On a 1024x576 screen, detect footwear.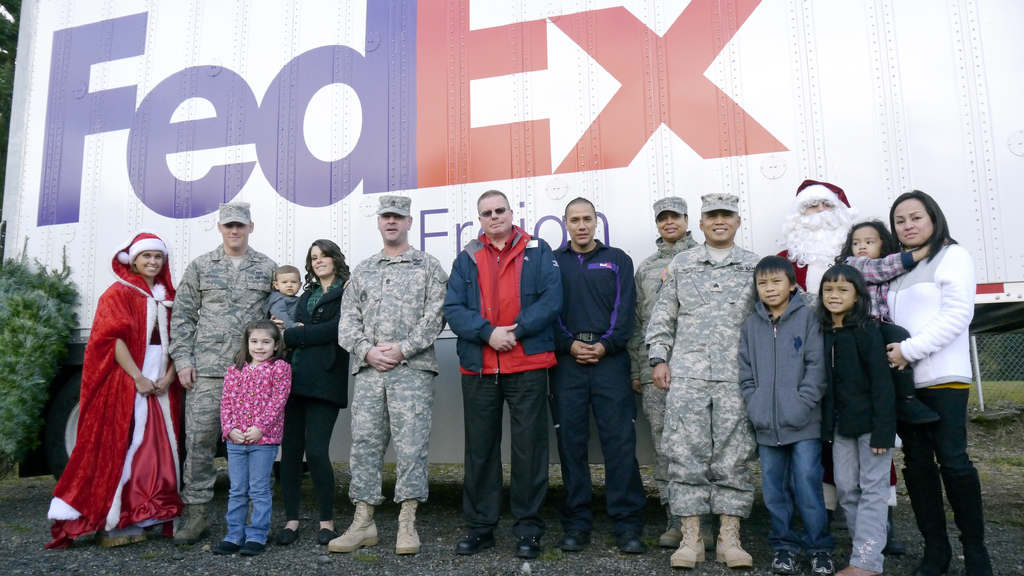
(393,500,419,554).
